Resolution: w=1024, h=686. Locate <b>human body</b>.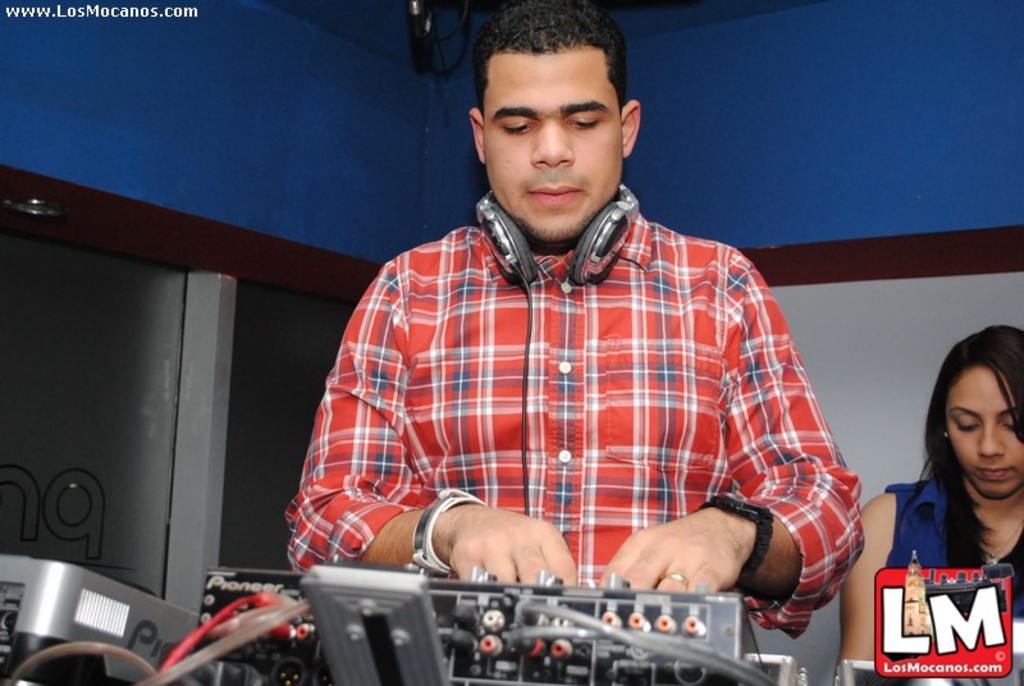
[x1=833, y1=480, x2=1023, y2=678].
